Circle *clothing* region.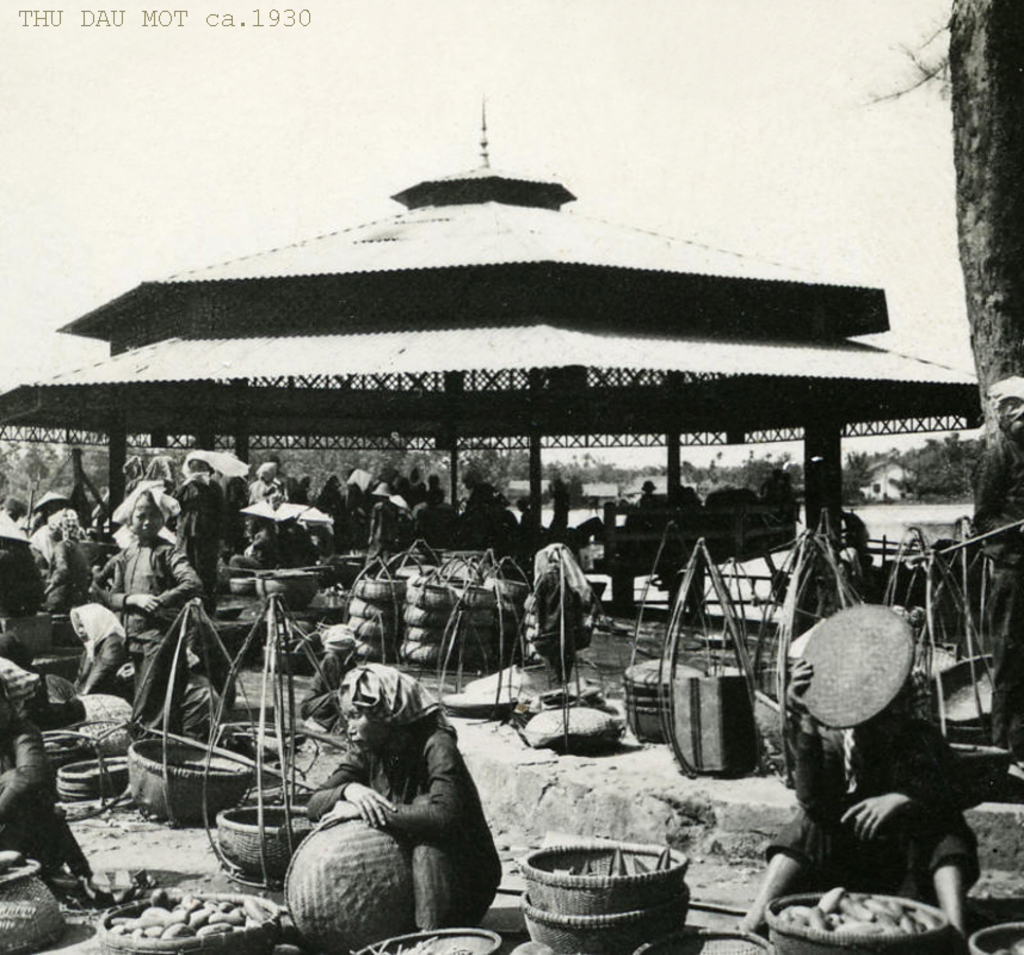
Region: 968, 439, 1023, 744.
